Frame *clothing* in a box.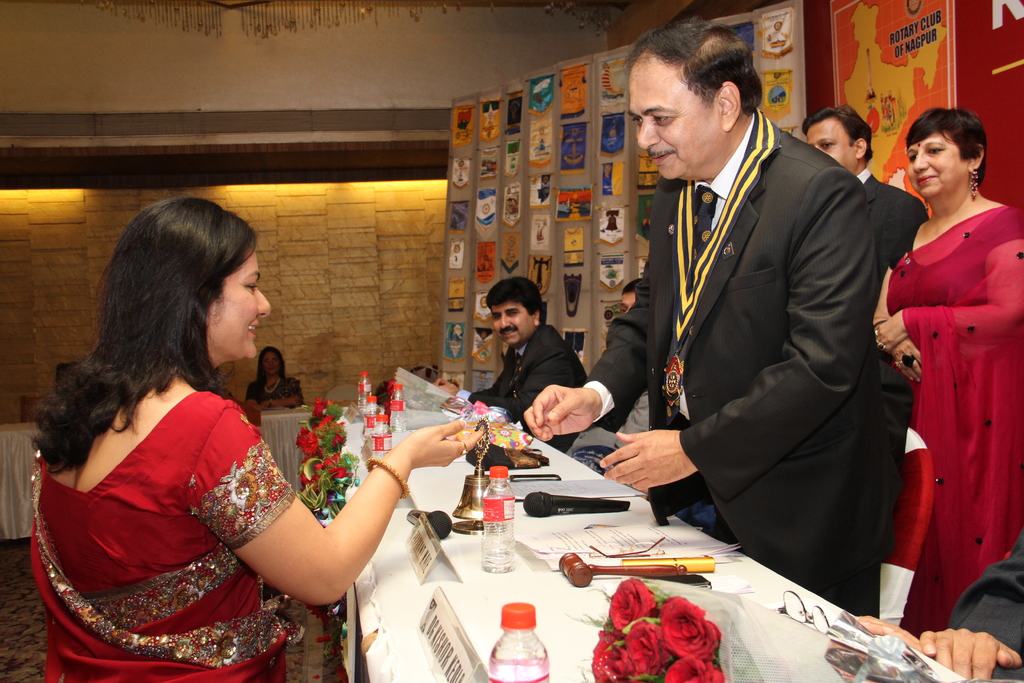
BBox(856, 171, 920, 541).
